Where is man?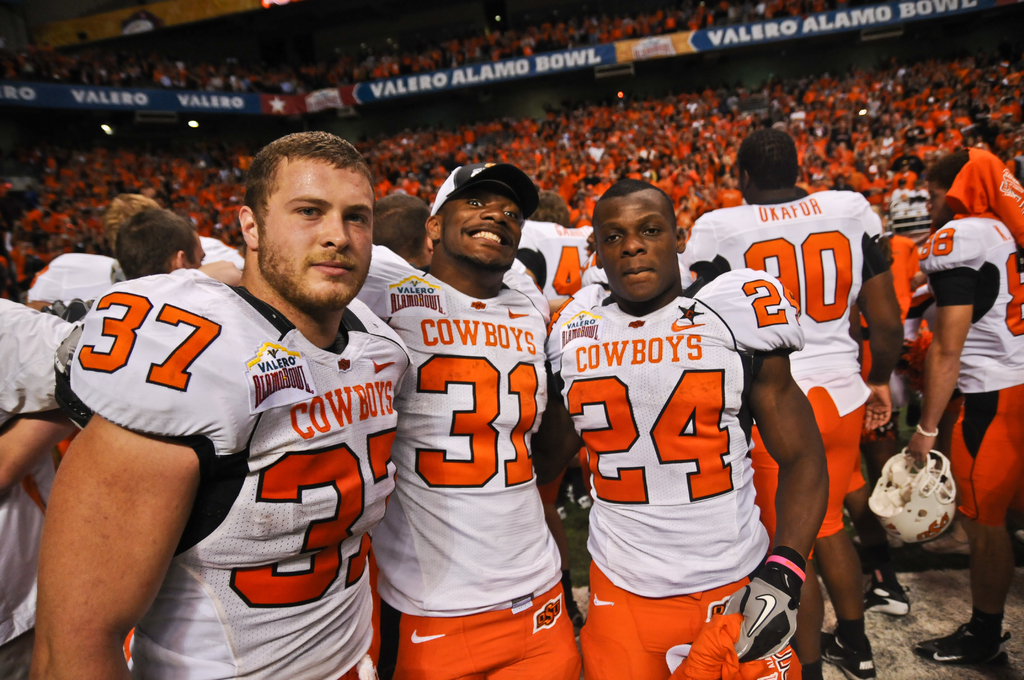
left=0, top=286, right=84, bottom=679.
